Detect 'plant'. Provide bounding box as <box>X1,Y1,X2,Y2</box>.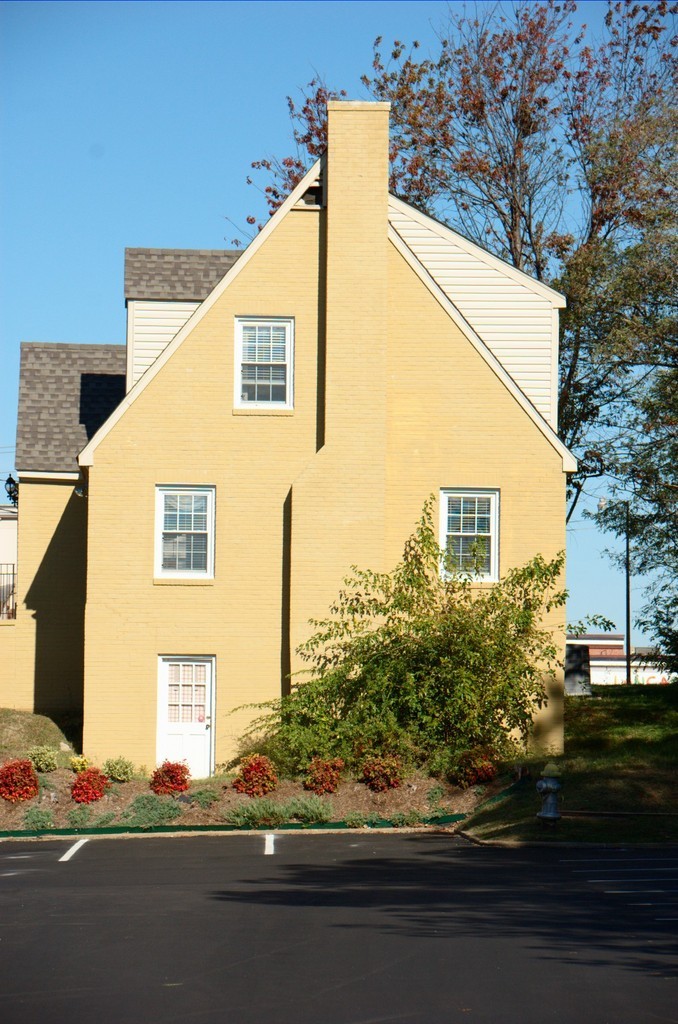
<box>65,763,113,800</box>.
